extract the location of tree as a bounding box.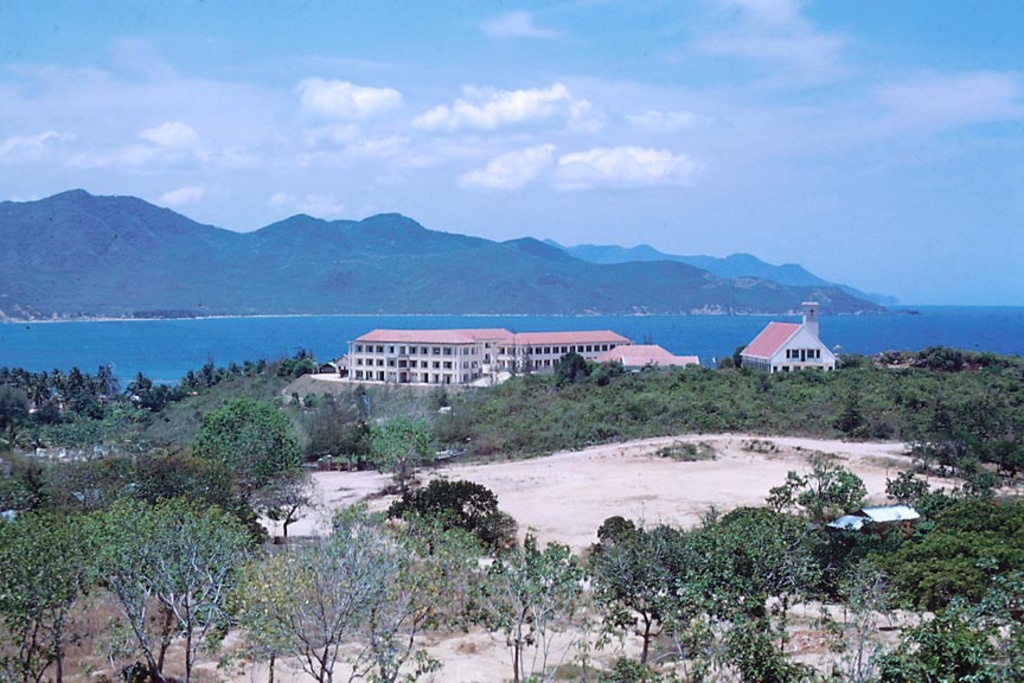
(x1=914, y1=347, x2=973, y2=377).
